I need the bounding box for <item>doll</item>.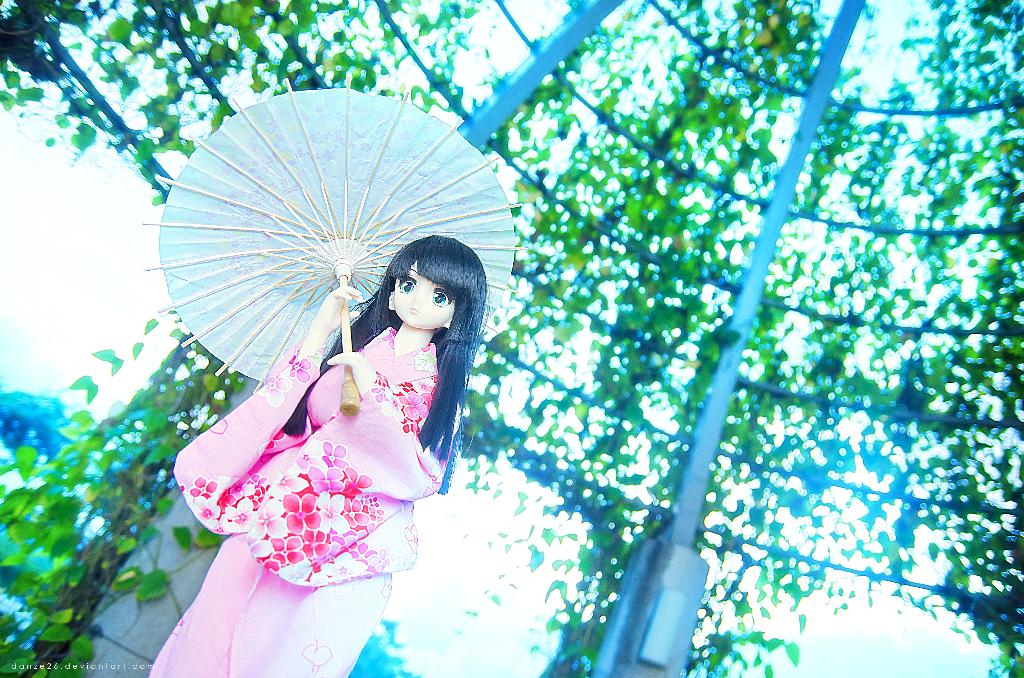
Here it is: region(136, 138, 500, 647).
